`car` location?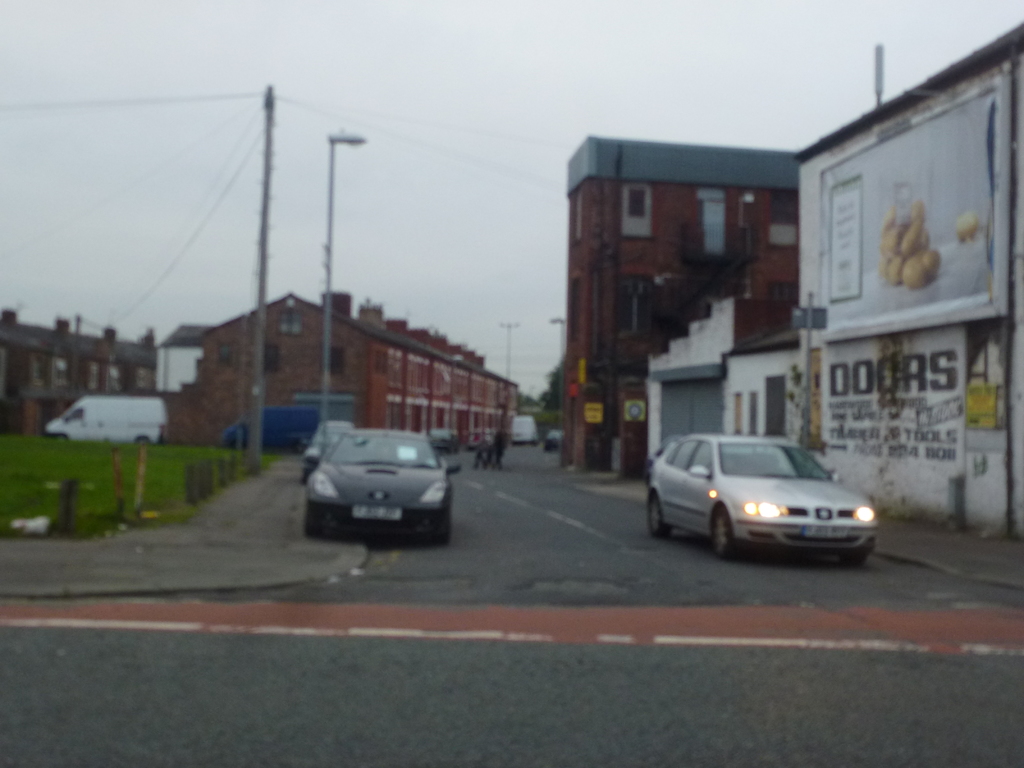
[643, 422, 887, 569]
